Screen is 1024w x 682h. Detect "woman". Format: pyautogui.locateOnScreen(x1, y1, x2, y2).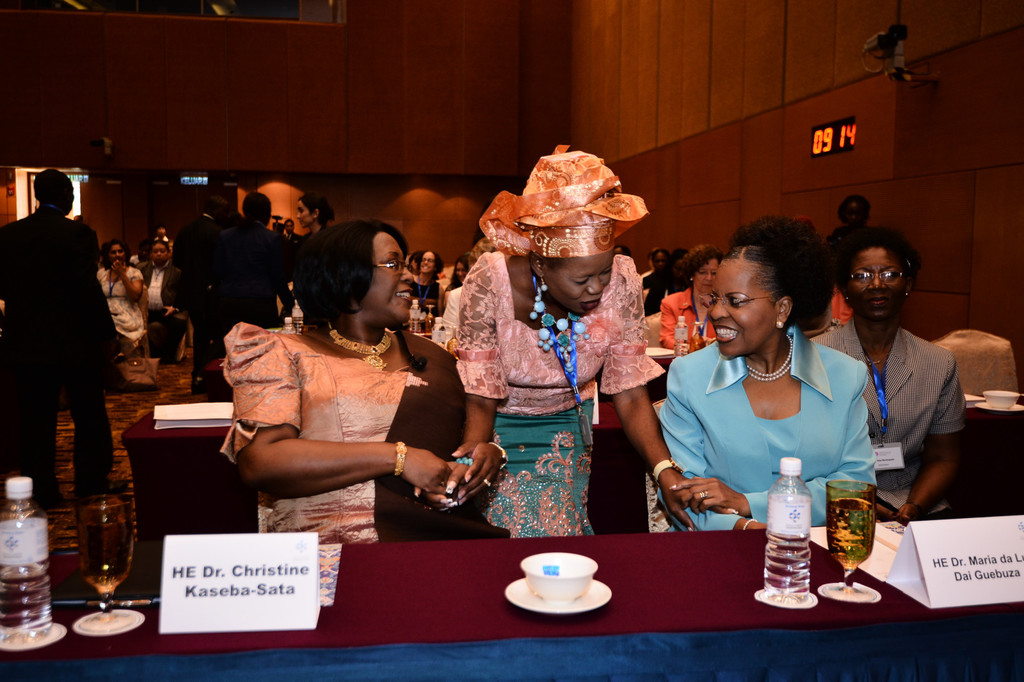
pyautogui.locateOnScreen(219, 221, 477, 544).
